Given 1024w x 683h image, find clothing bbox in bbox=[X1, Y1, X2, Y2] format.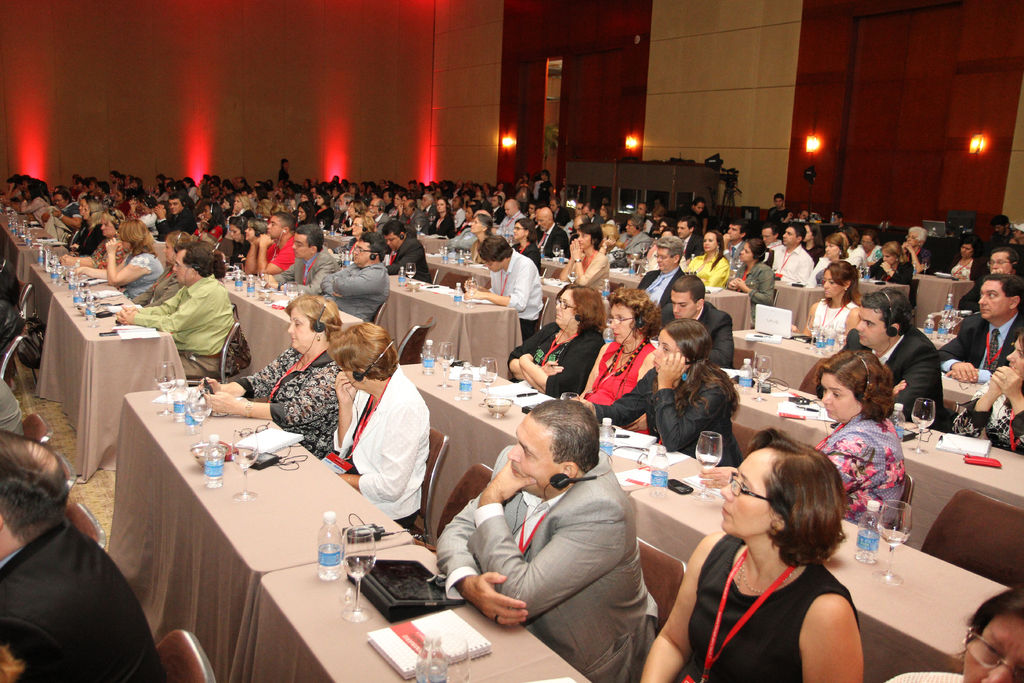
bbox=[230, 346, 346, 461].
